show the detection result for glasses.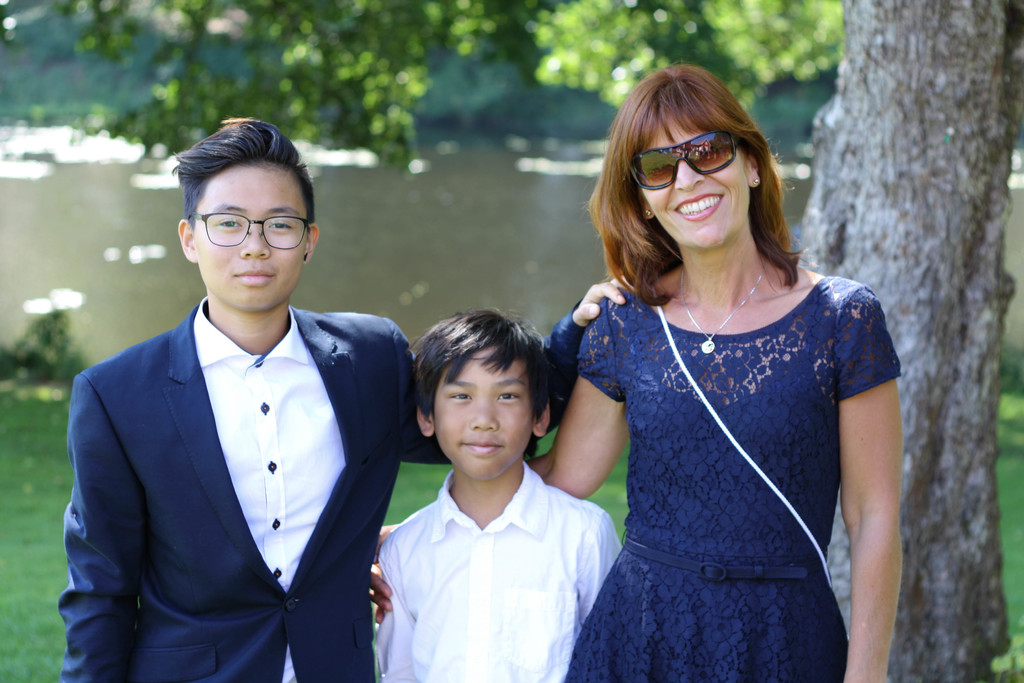
<region>627, 129, 741, 192</region>.
